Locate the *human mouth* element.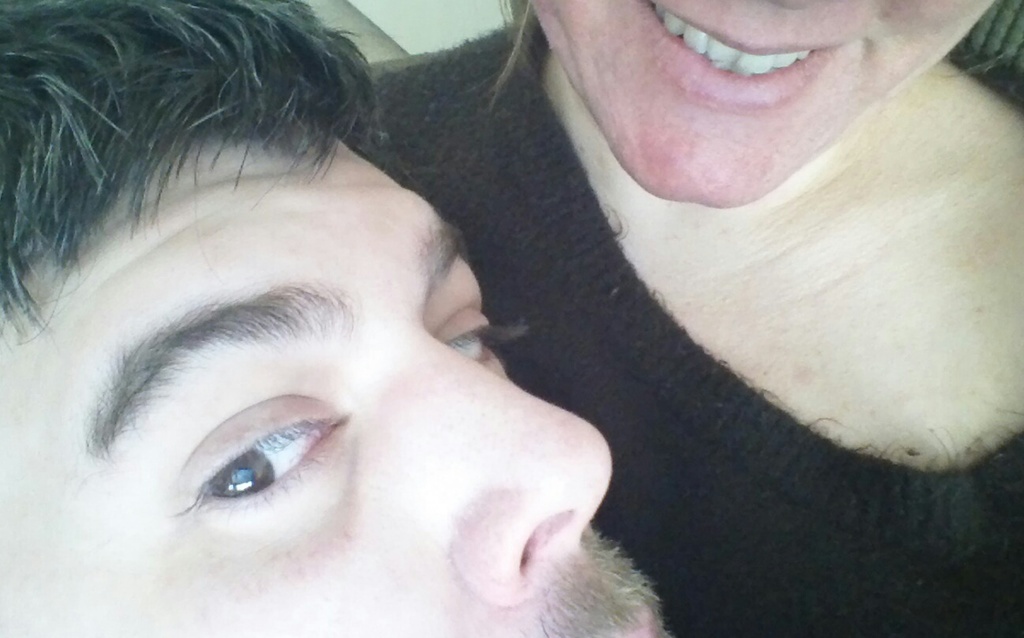
Element bbox: (616,13,883,141).
